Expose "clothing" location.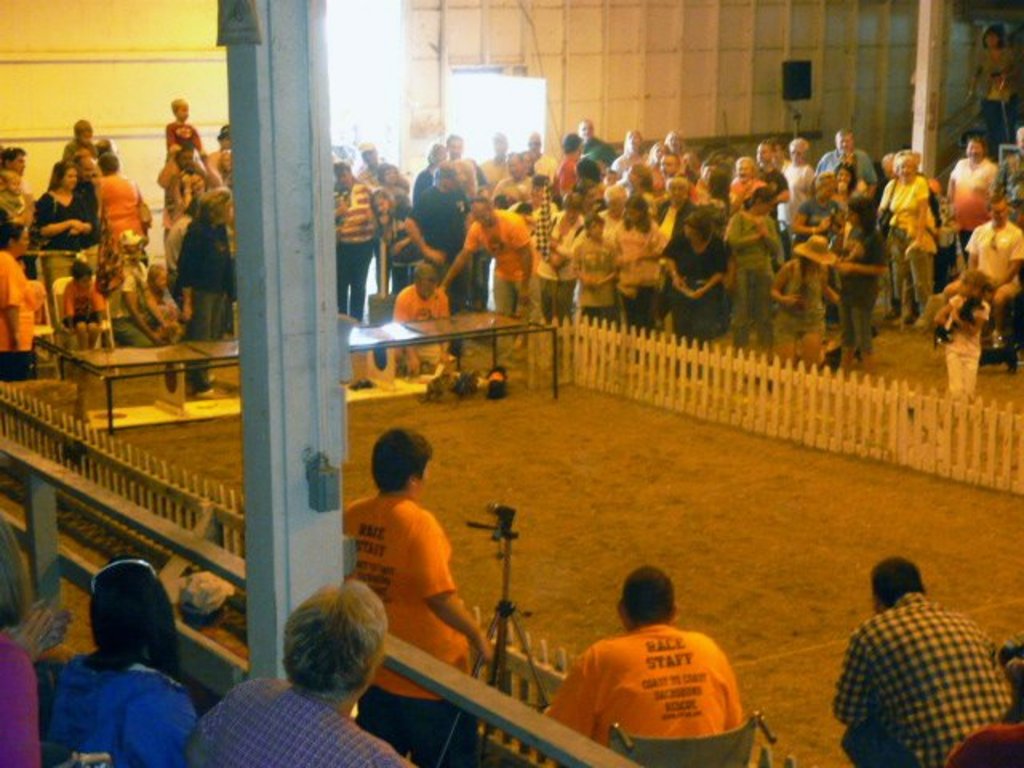
Exposed at <region>326, 181, 371, 242</region>.
